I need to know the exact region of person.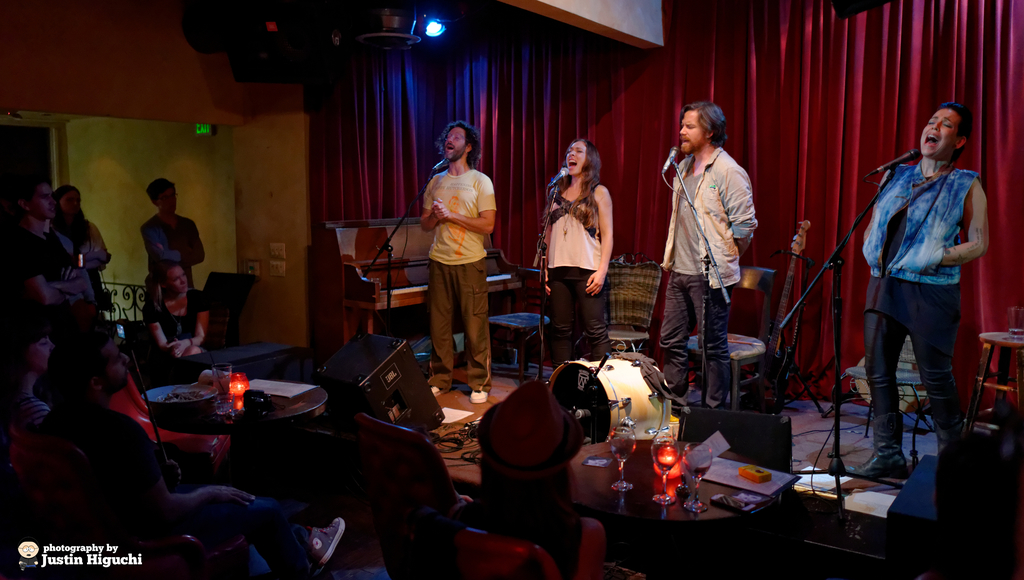
Region: x1=406, y1=117, x2=493, y2=398.
